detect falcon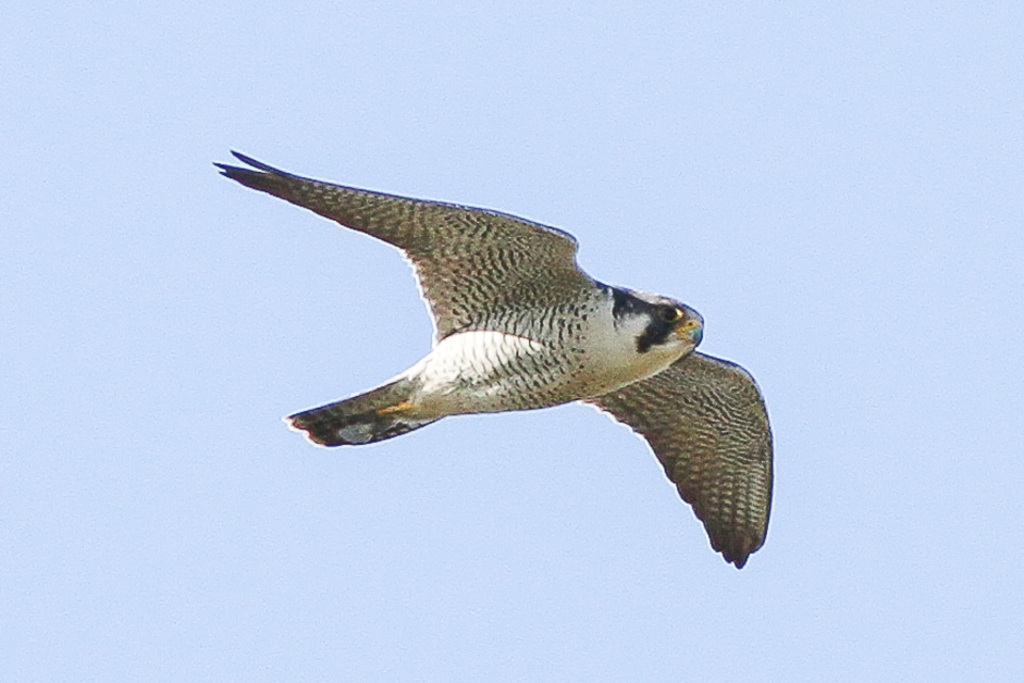
[left=208, top=144, right=779, bottom=574]
